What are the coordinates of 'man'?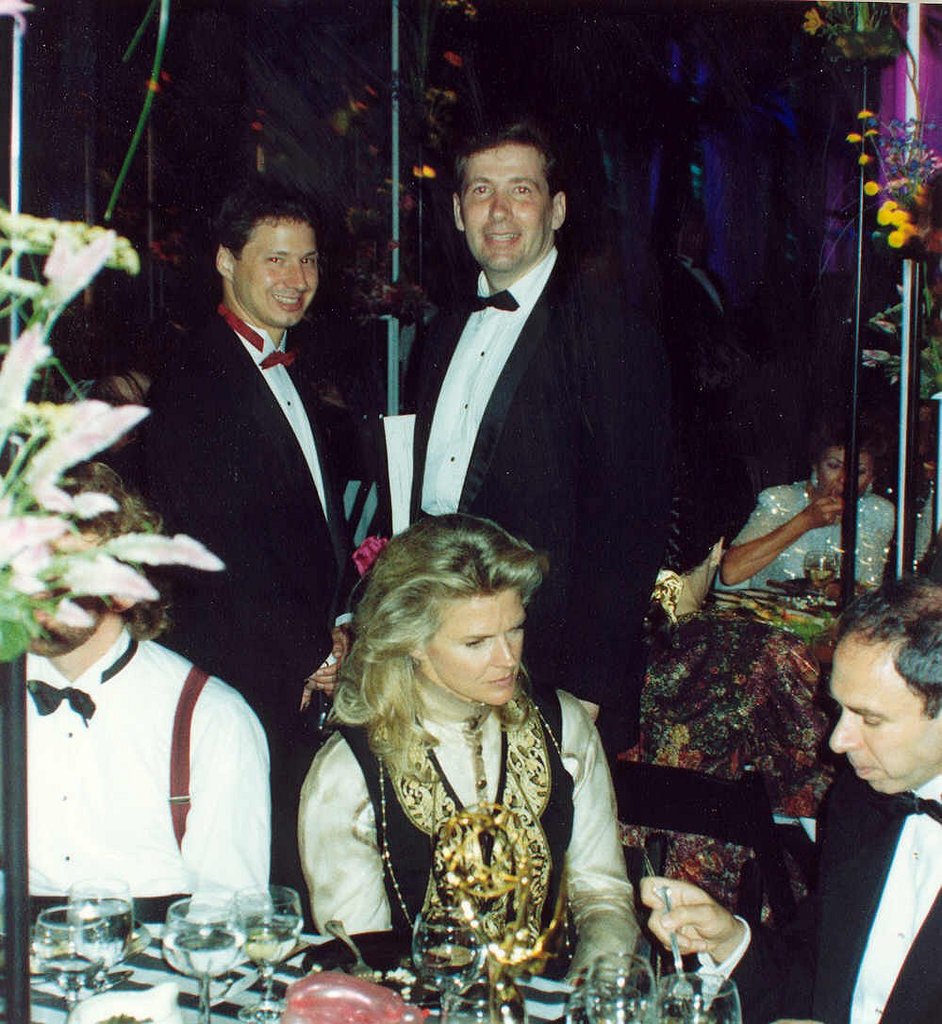
{"left": 651, "top": 192, "right": 735, "bottom": 355}.
